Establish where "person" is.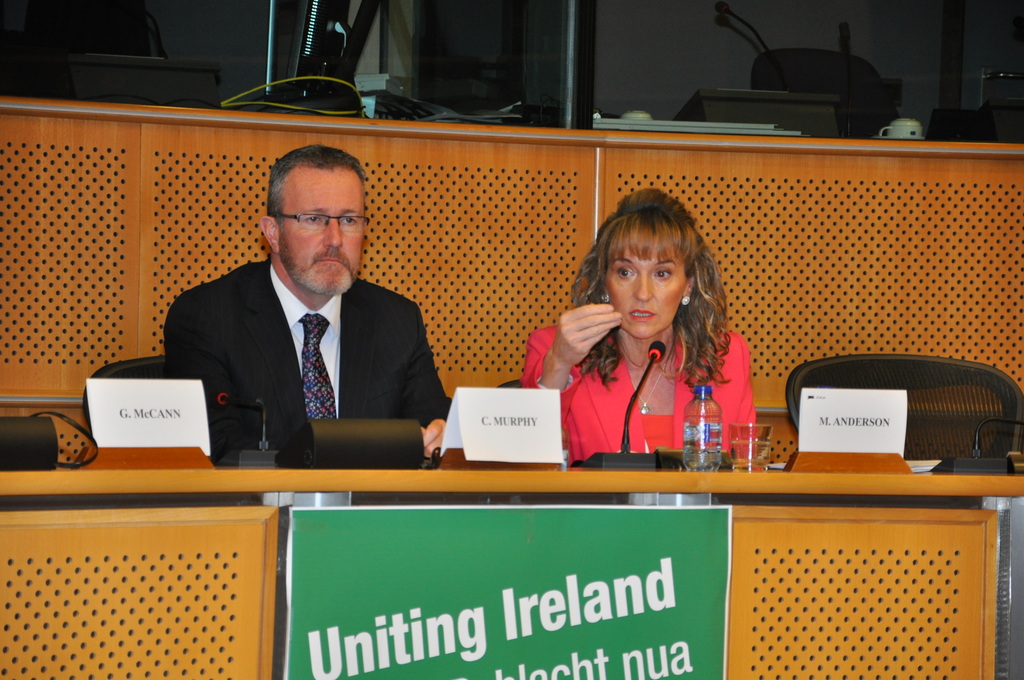
Established at bbox=[516, 190, 757, 467].
